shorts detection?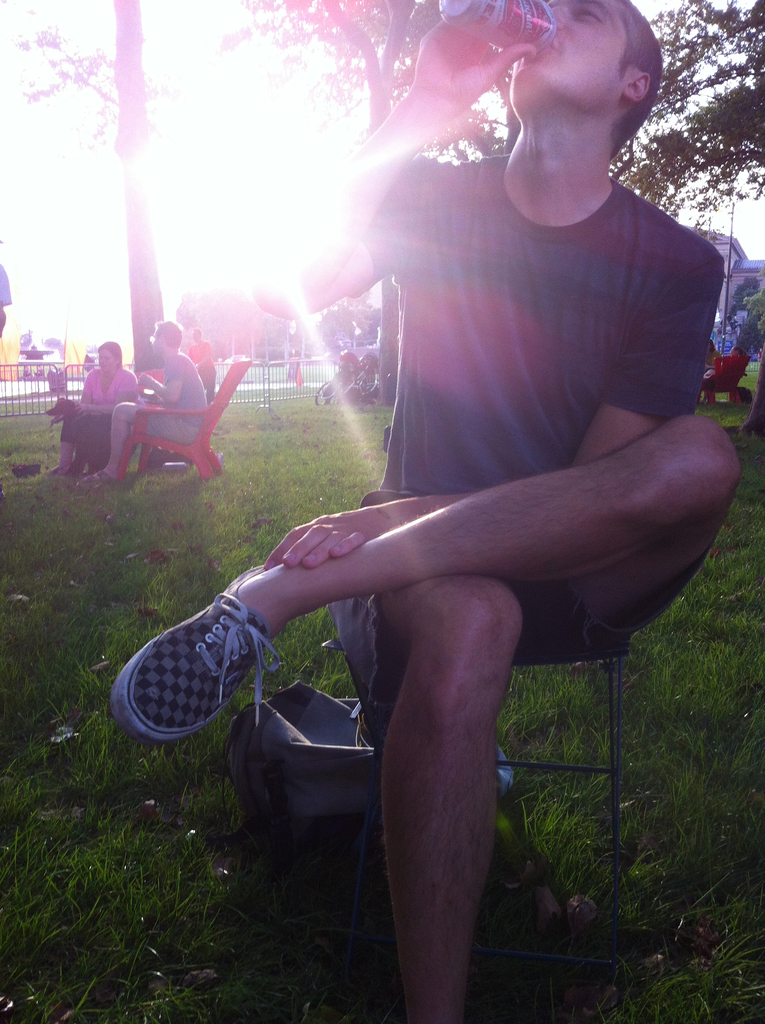
Rect(328, 548, 714, 710)
